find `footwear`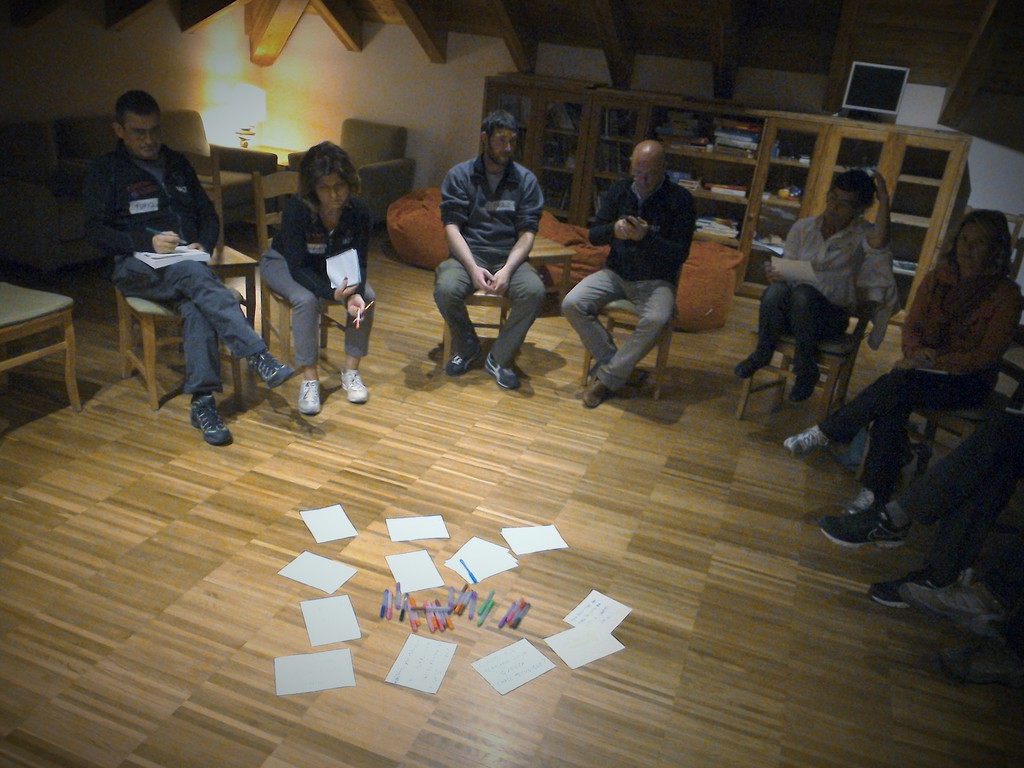
791/366/819/404
